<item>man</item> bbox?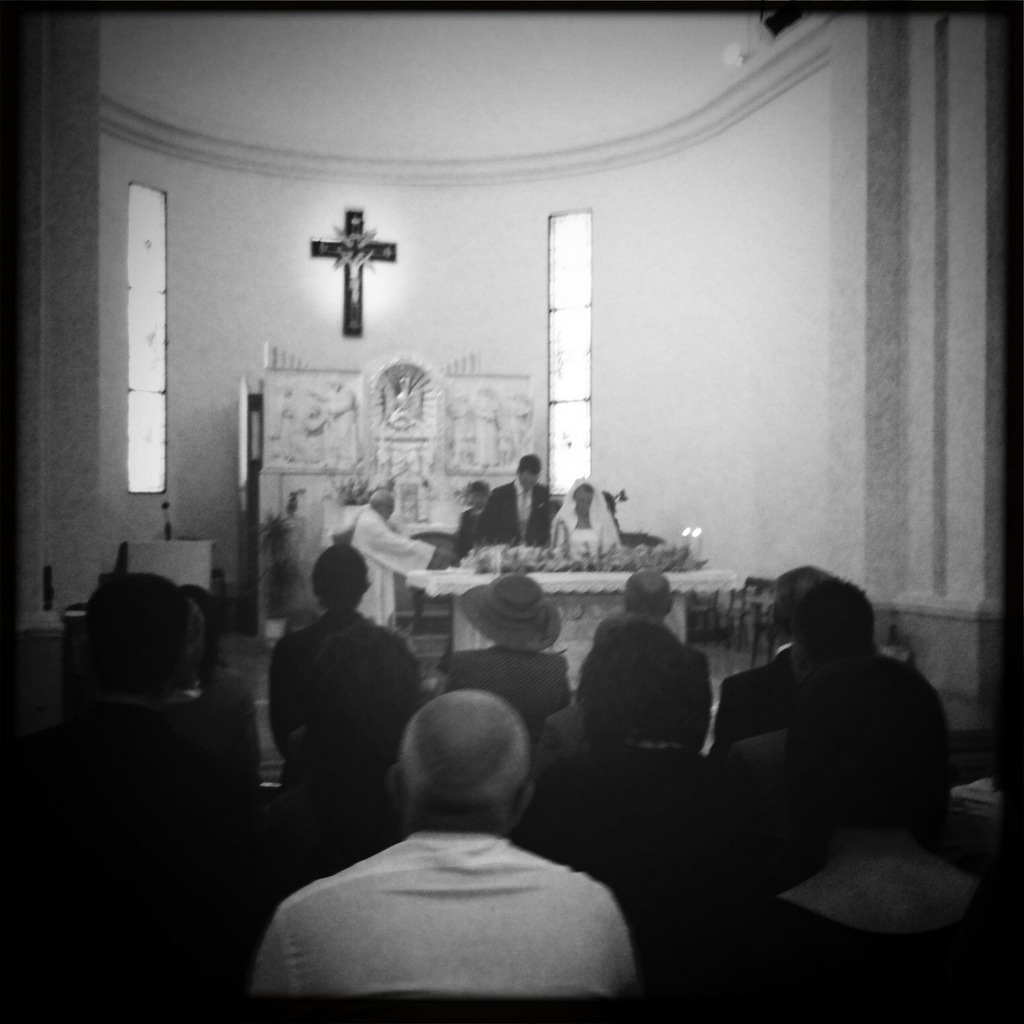
618:575:713:741
